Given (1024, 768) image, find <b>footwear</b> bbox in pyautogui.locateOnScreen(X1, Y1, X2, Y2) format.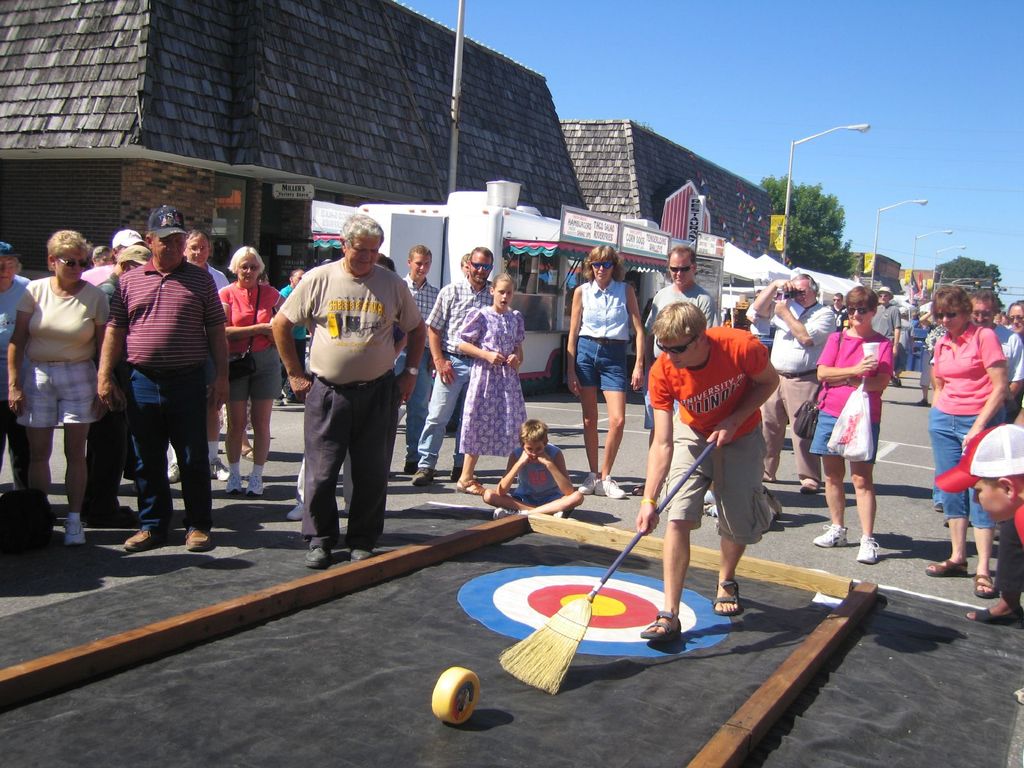
pyautogui.locateOnScreen(162, 452, 189, 486).
